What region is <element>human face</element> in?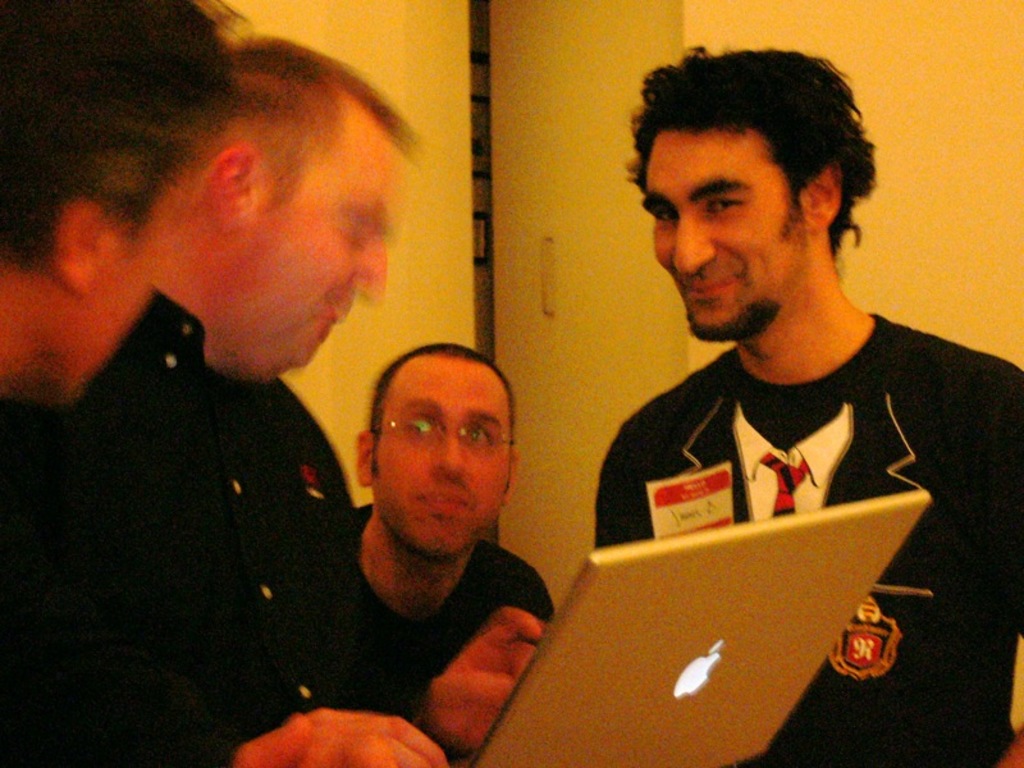
[left=645, top=125, right=808, bottom=342].
